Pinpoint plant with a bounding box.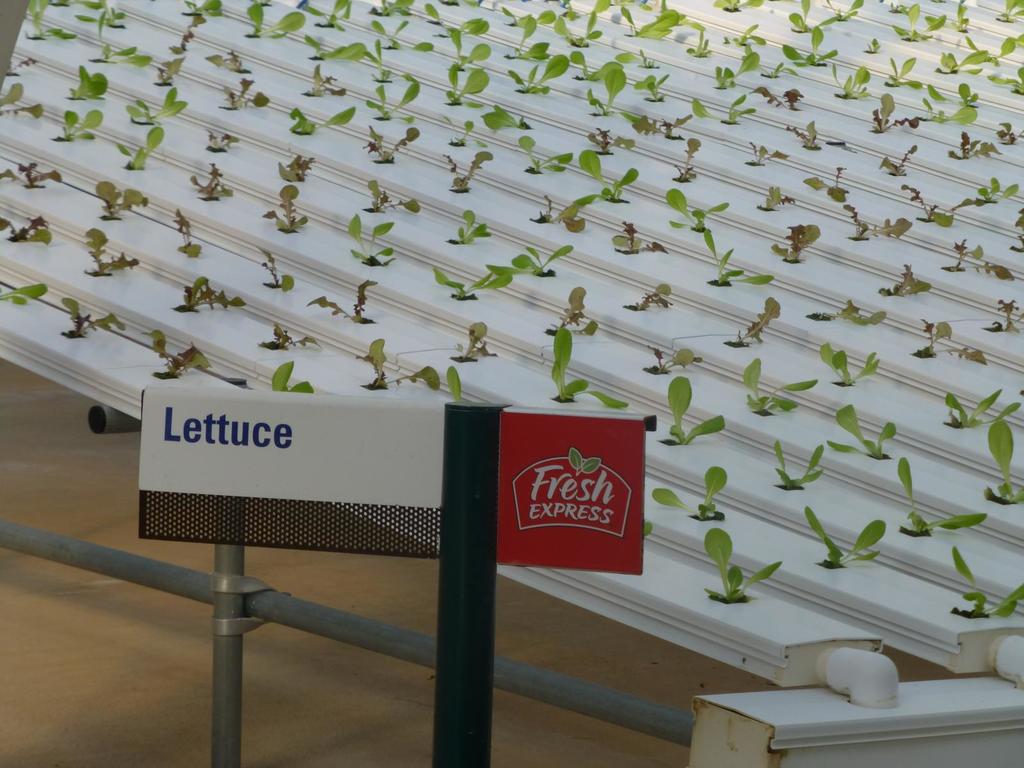
{"x1": 664, "y1": 371, "x2": 724, "y2": 449}.
